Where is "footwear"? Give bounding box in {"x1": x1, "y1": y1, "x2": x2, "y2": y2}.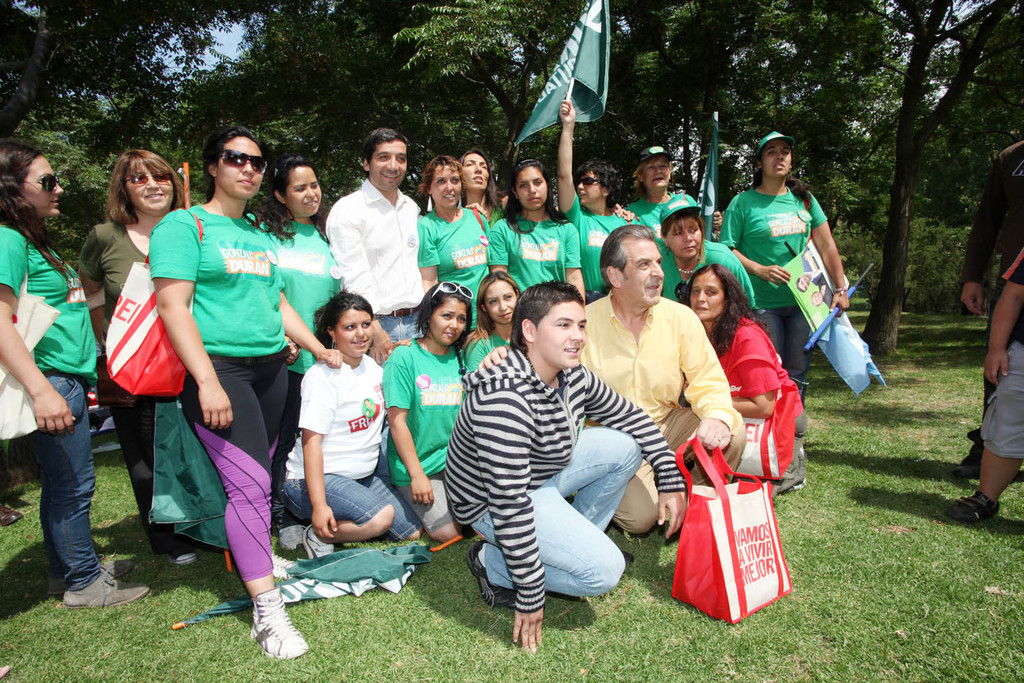
{"x1": 300, "y1": 517, "x2": 341, "y2": 572}.
